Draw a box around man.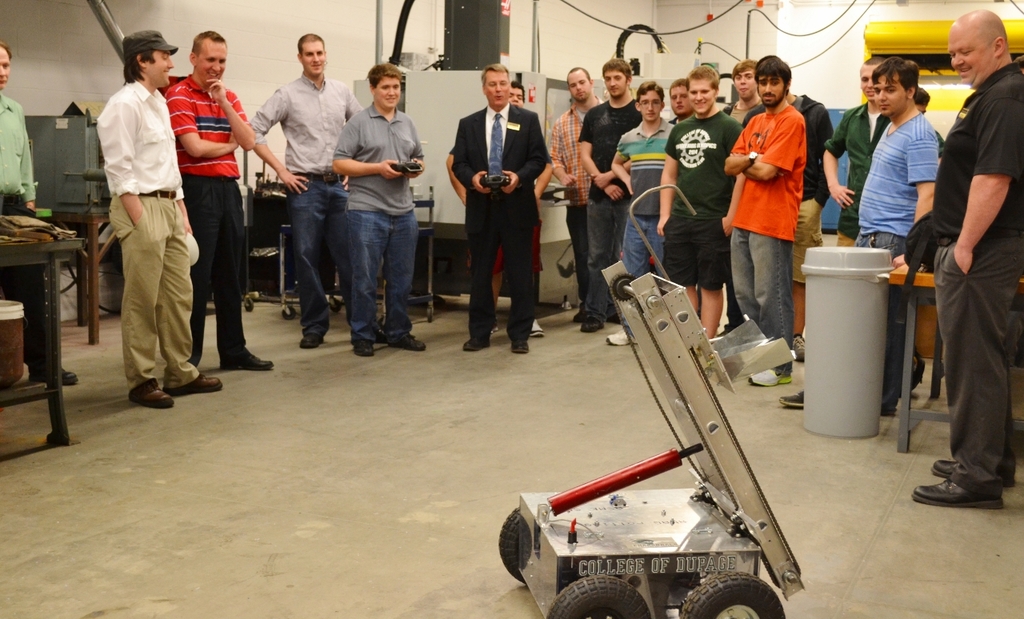
select_region(668, 80, 694, 121).
